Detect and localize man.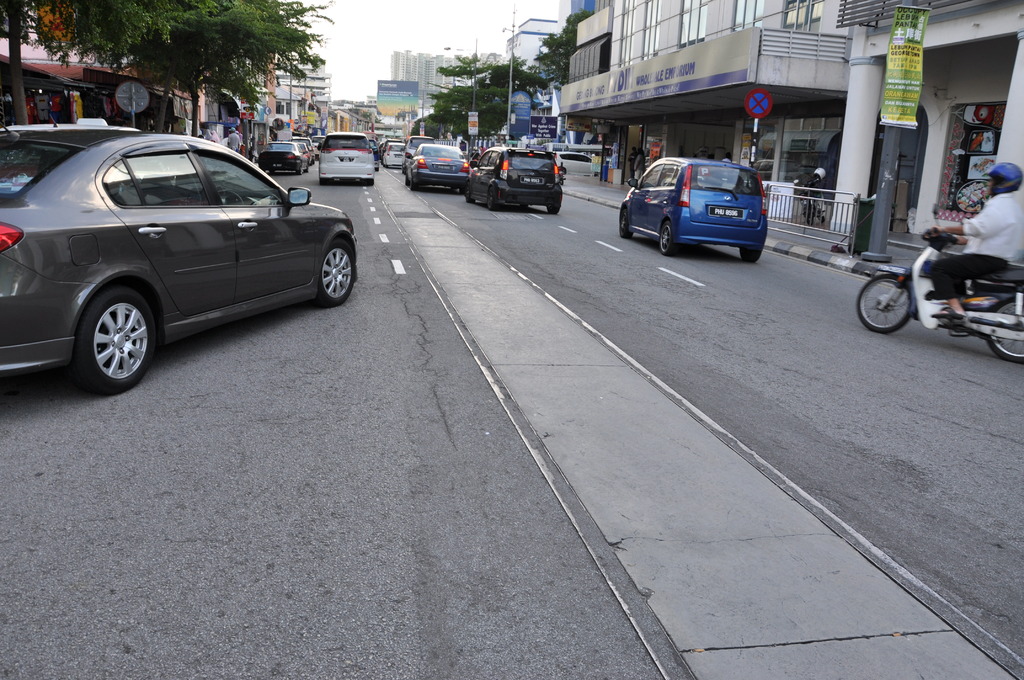
Localized at 471:144:478:163.
